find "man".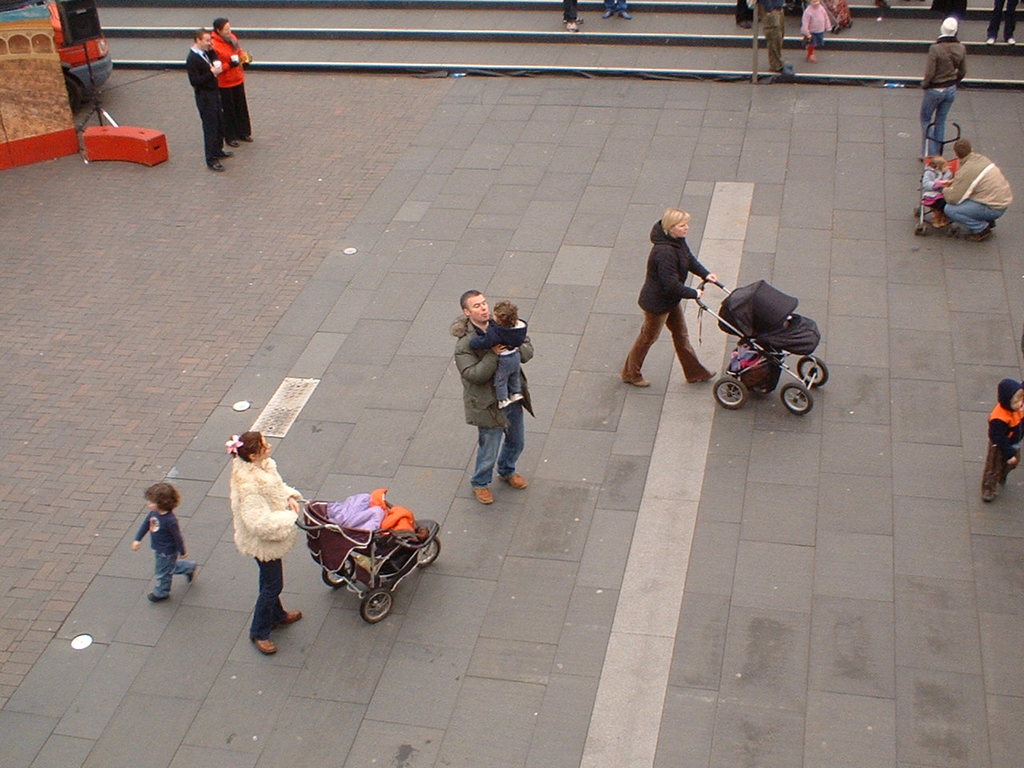
441, 276, 537, 513.
